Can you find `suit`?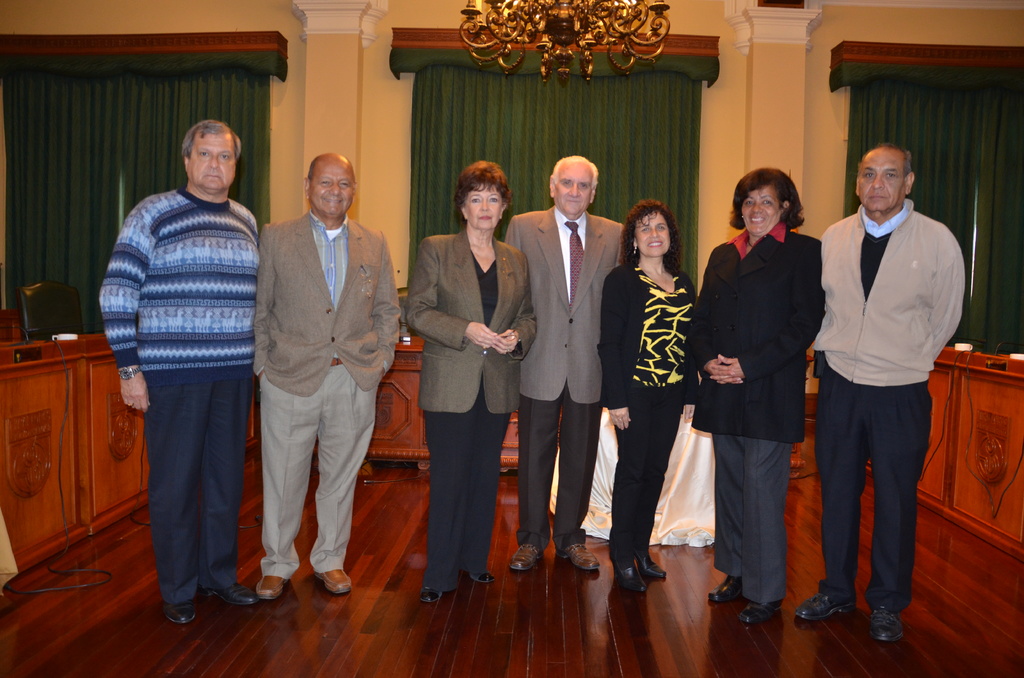
Yes, bounding box: bbox=(252, 211, 399, 577).
